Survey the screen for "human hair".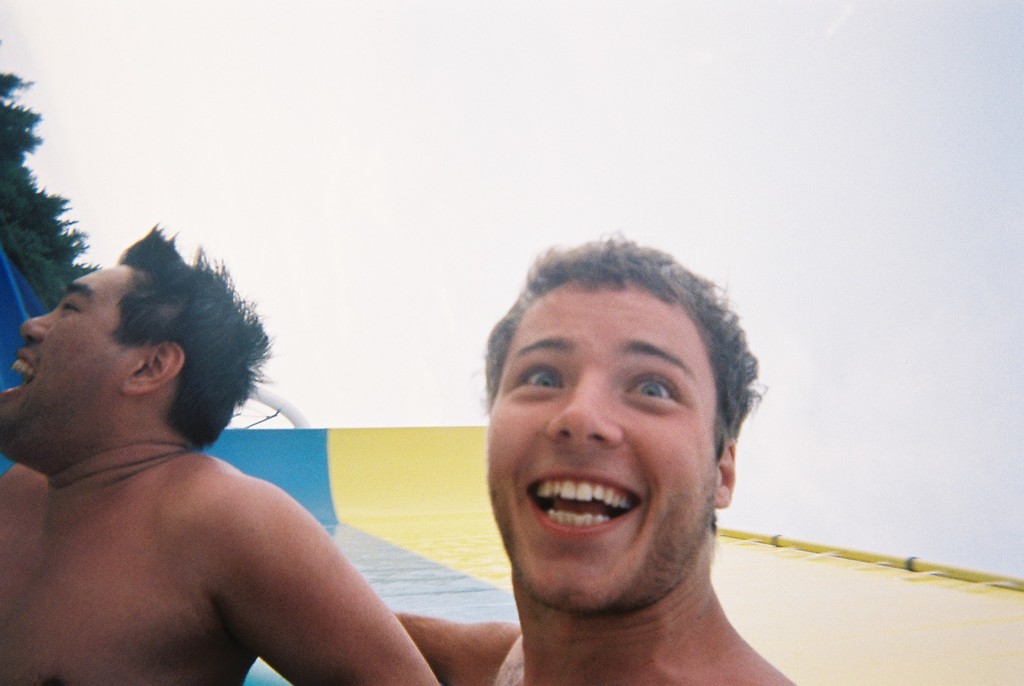
Survey found: 103, 218, 282, 450.
